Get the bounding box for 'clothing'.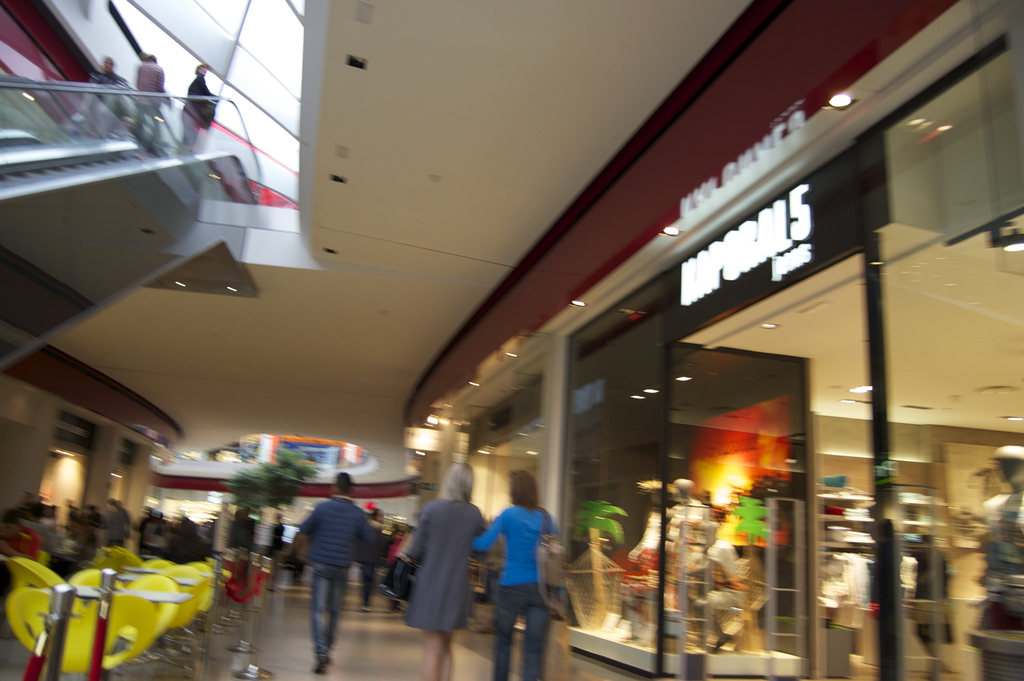
<region>473, 504, 563, 680</region>.
